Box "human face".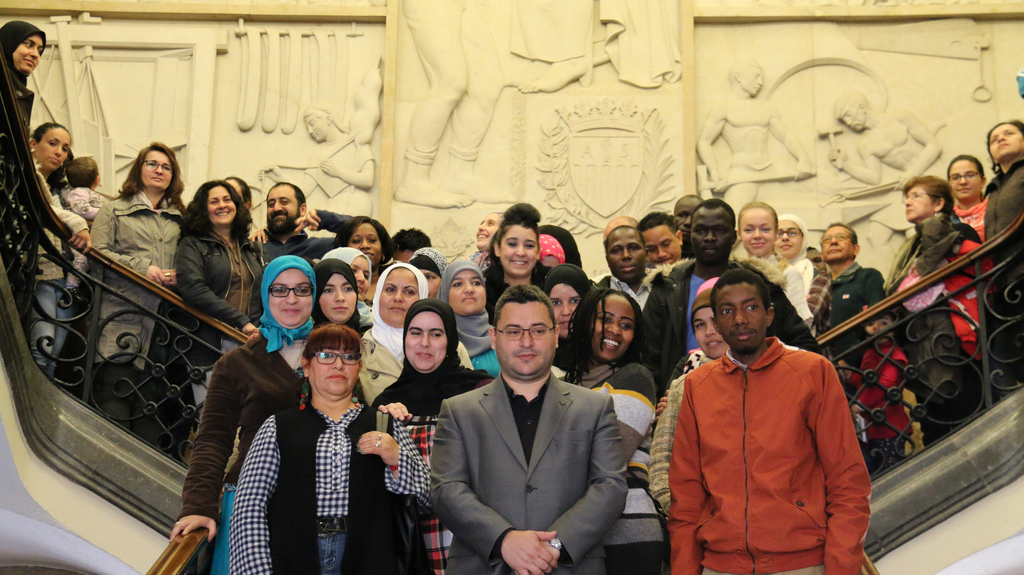
<box>268,268,314,328</box>.
